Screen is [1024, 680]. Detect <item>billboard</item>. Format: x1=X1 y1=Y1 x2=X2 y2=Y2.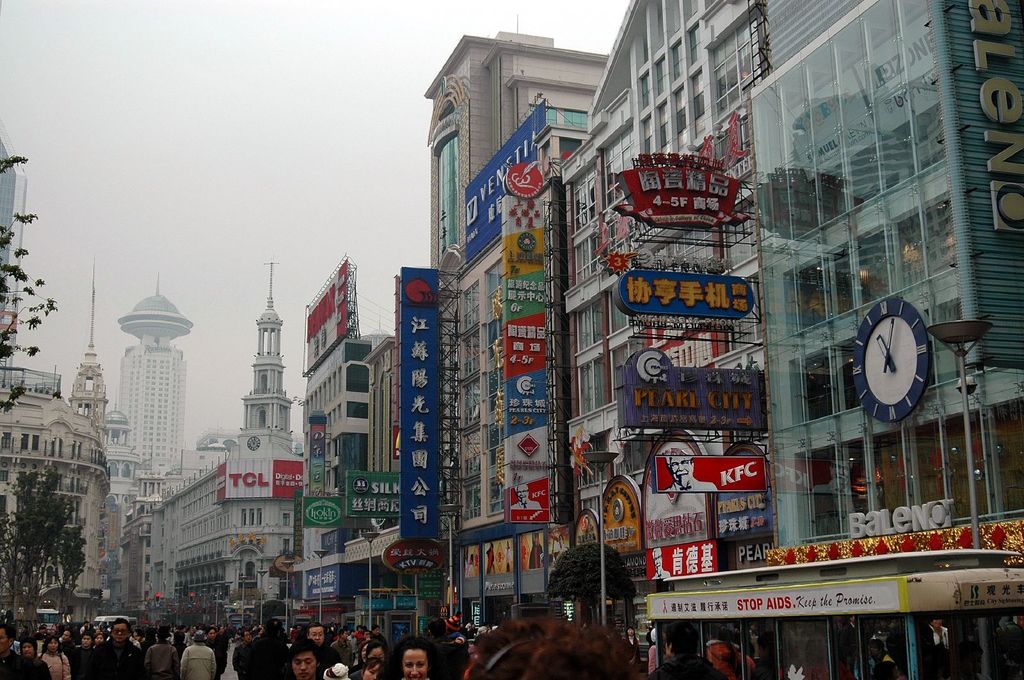
x1=635 y1=448 x2=742 y2=591.
